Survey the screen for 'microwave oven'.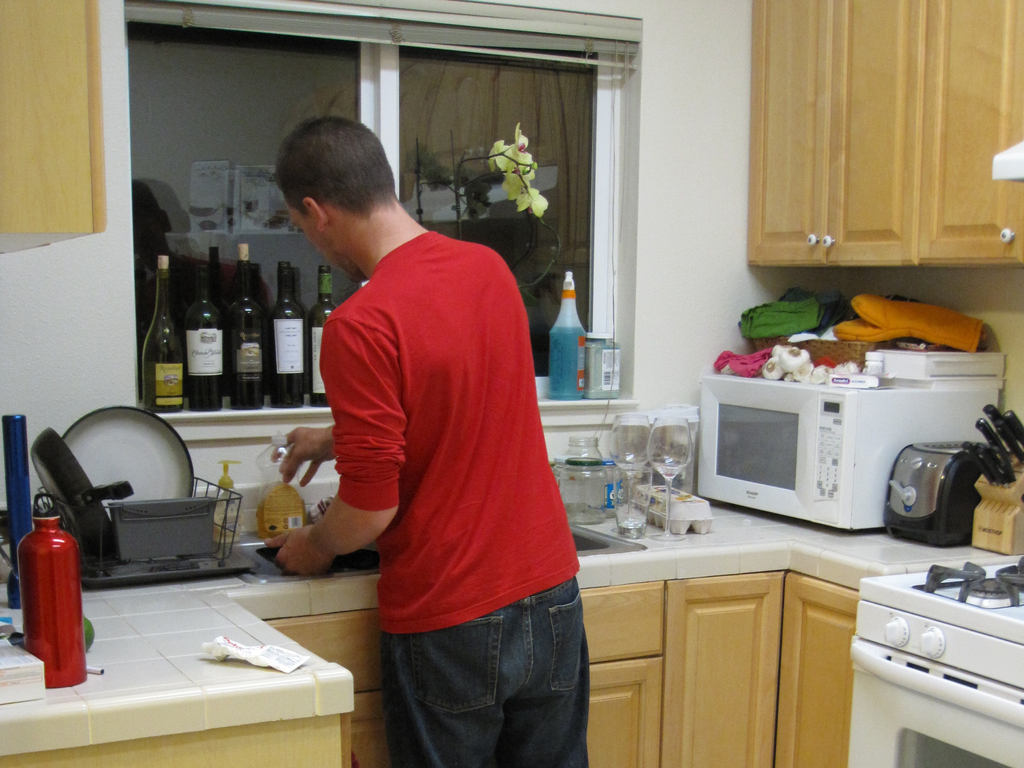
Survey found: <box>703,348,974,537</box>.
